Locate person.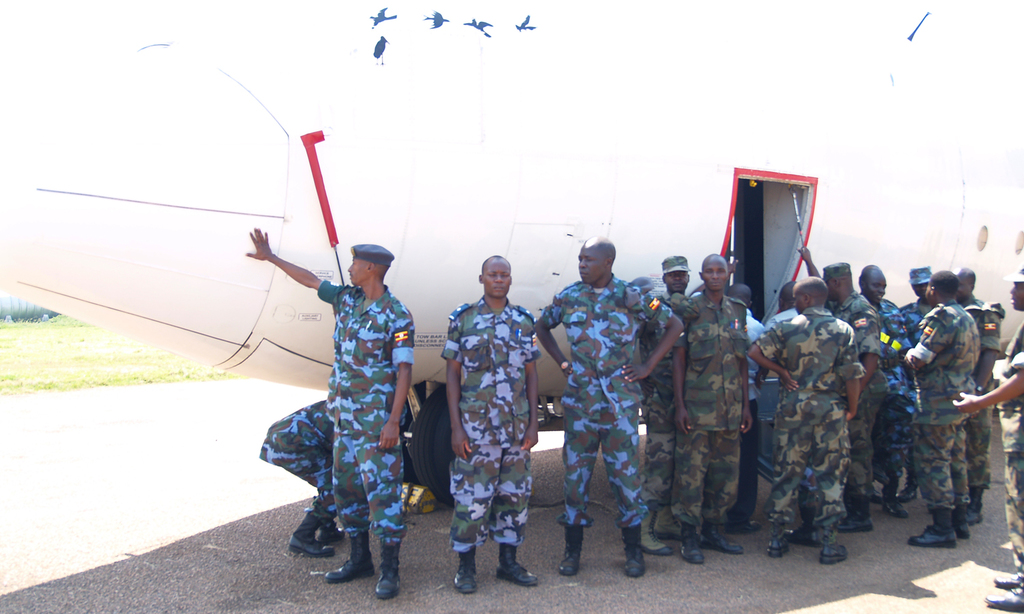
Bounding box: (642,255,697,555).
